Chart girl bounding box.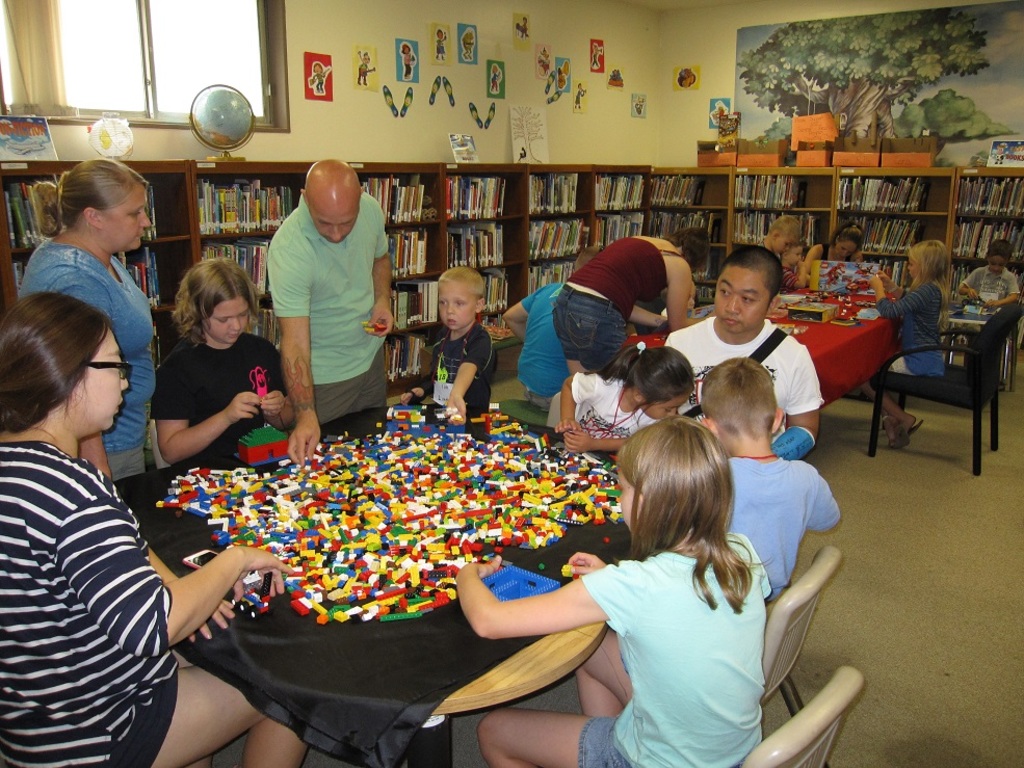
Charted: select_region(869, 239, 946, 450).
